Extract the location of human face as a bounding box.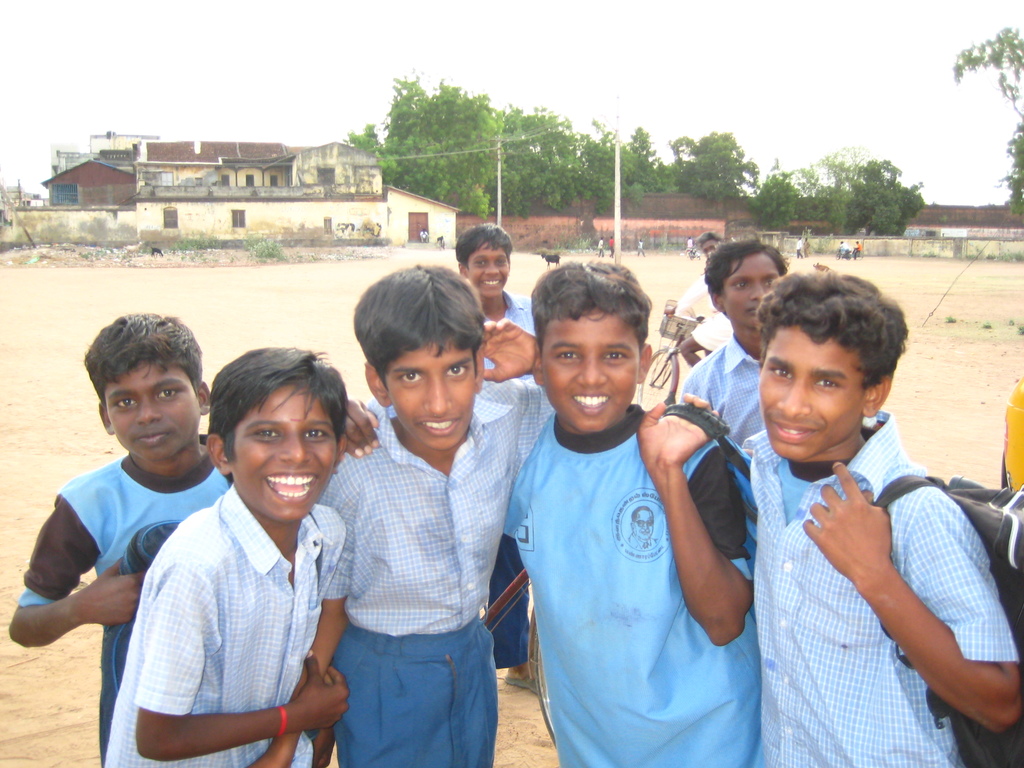
<bbox>545, 311, 638, 438</bbox>.
